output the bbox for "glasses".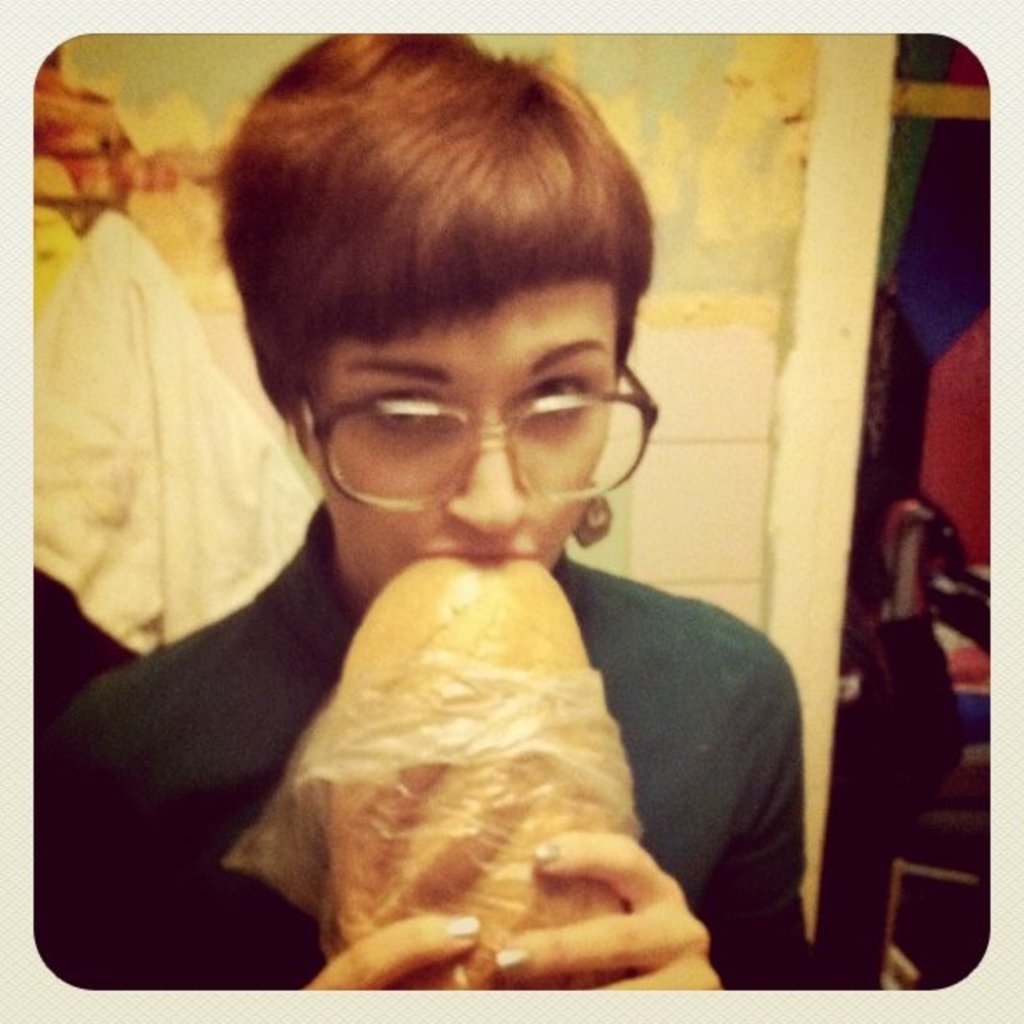
locate(269, 340, 656, 490).
